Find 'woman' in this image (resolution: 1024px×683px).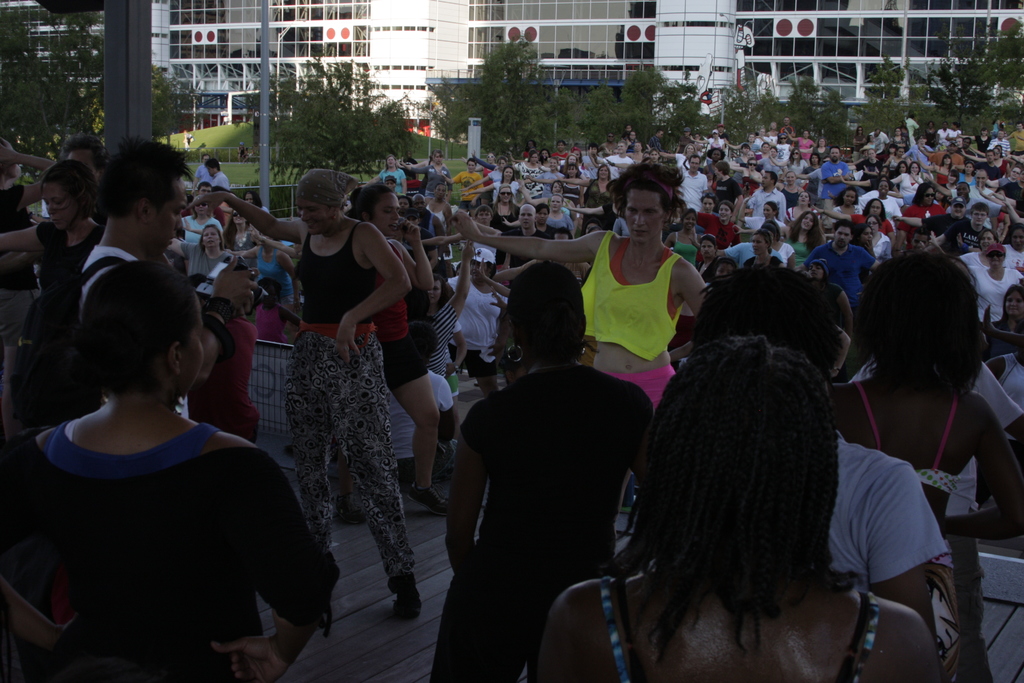
pyautogui.locateOnScreen(1000, 170, 1023, 209).
